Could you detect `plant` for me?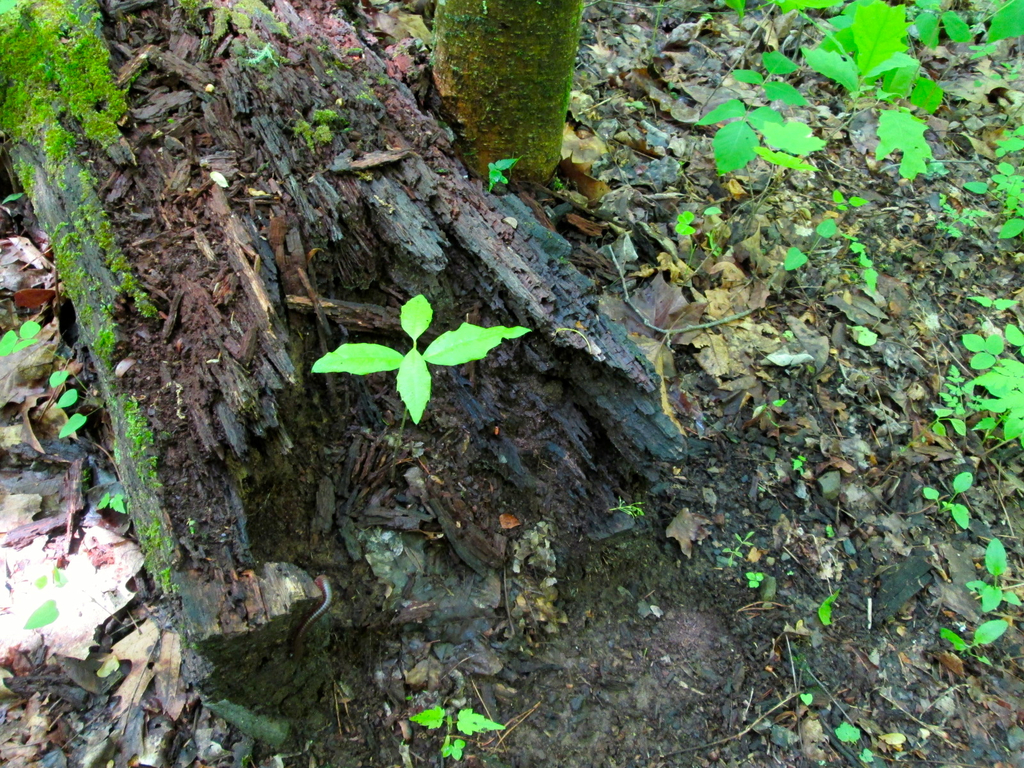
Detection result: <region>823, 590, 833, 639</region>.
